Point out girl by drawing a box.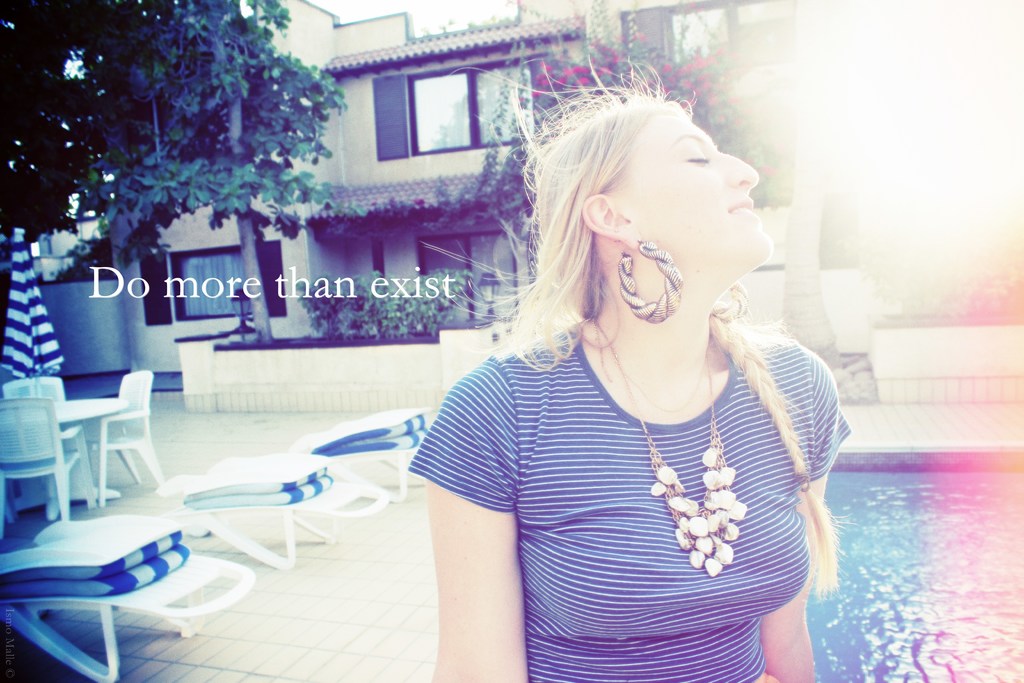
408, 49, 850, 682.
